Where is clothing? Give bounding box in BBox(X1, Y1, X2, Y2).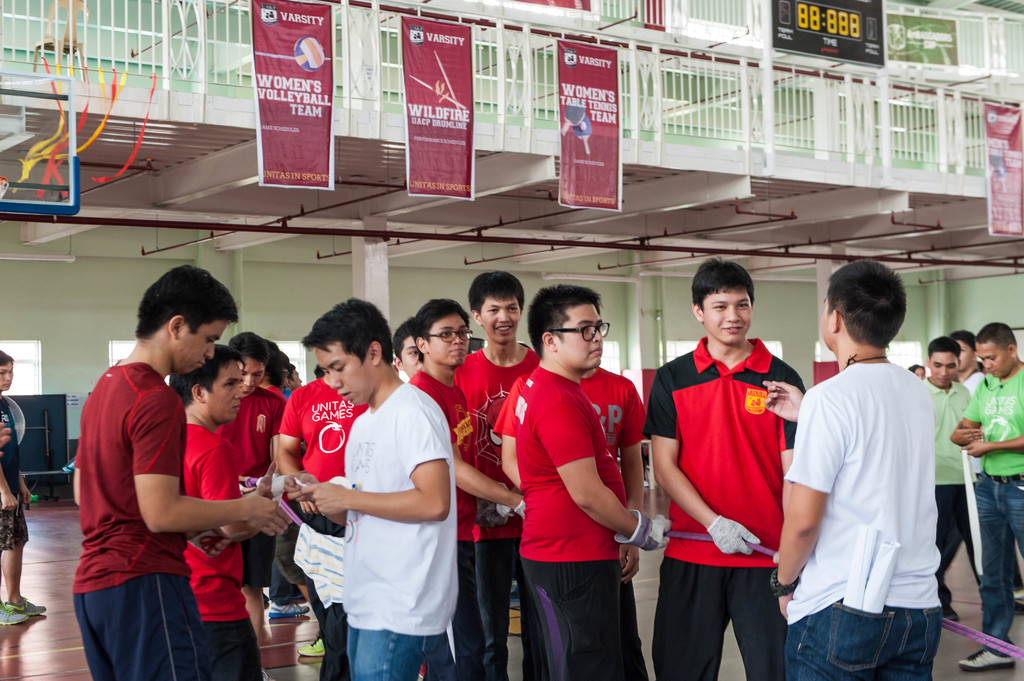
BBox(780, 355, 948, 680).
